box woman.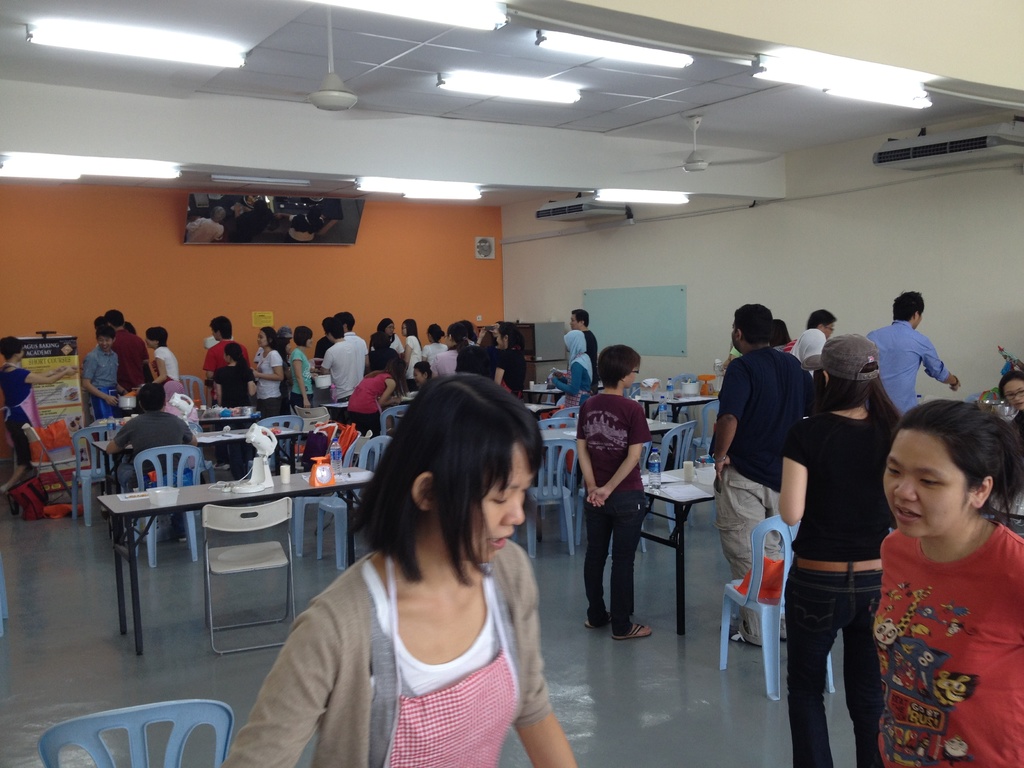
BBox(435, 322, 467, 378).
